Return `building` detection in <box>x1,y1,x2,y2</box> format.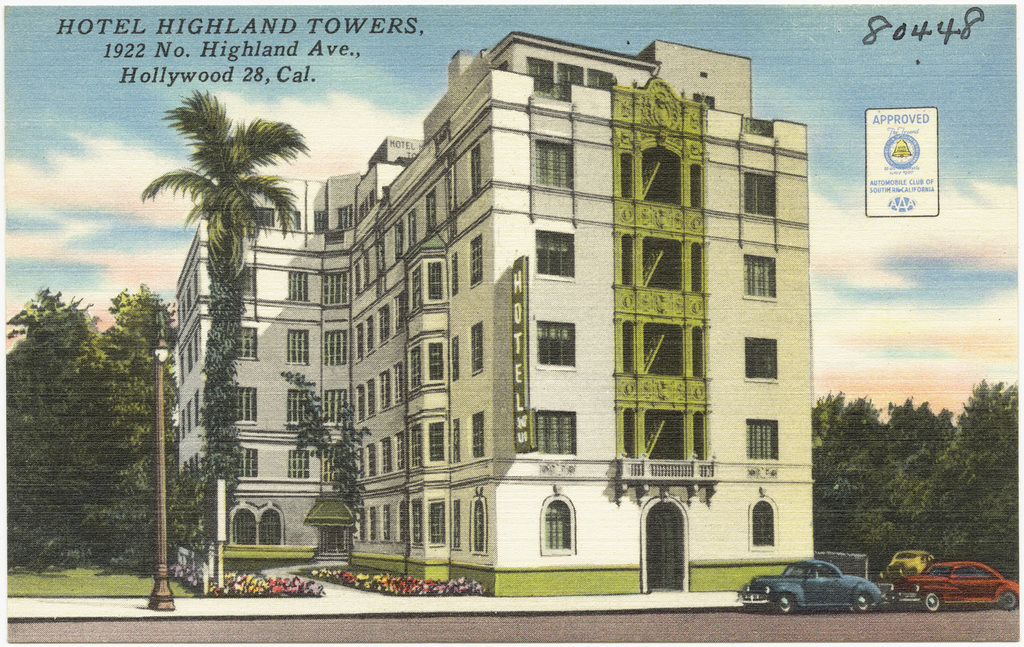
<box>177,31,810,601</box>.
